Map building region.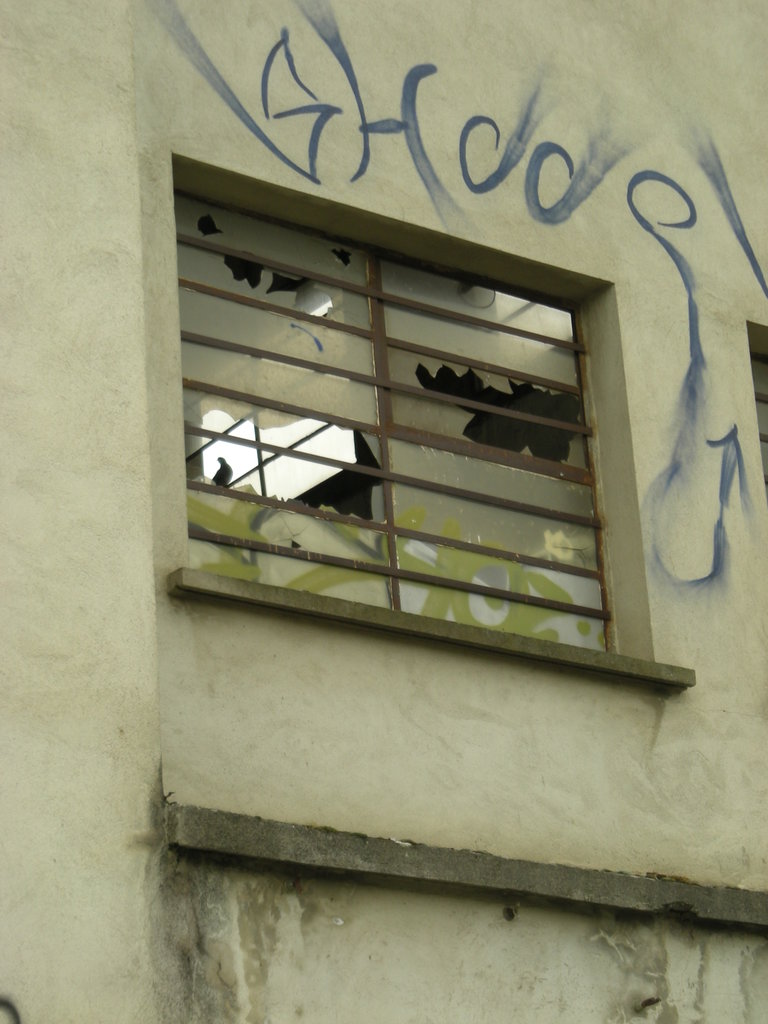
Mapped to x1=0, y1=0, x2=767, y2=1023.
